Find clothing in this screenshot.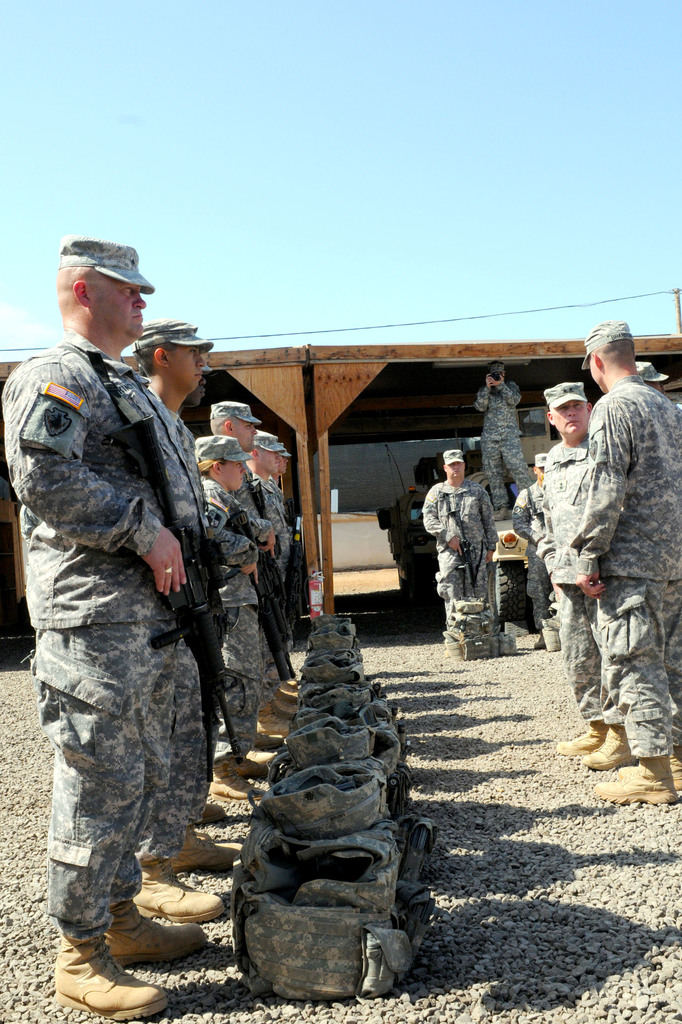
The bounding box for clothing is 254, 475, 295, 683.
